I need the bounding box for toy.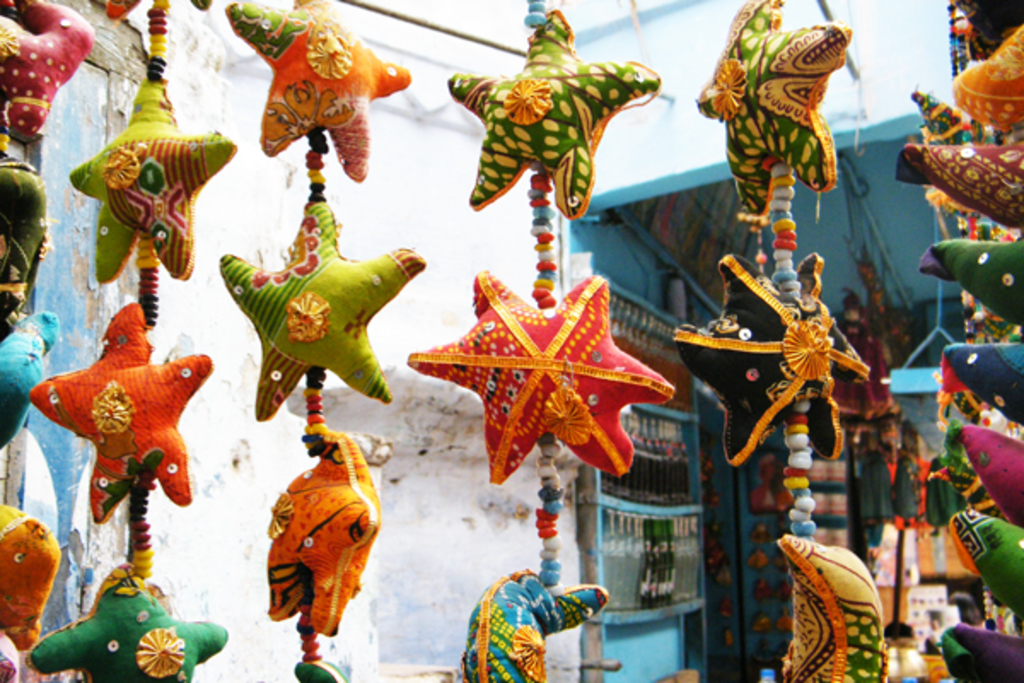
Here it is: (x1=205, y1=200, x2=423, y2=408).
